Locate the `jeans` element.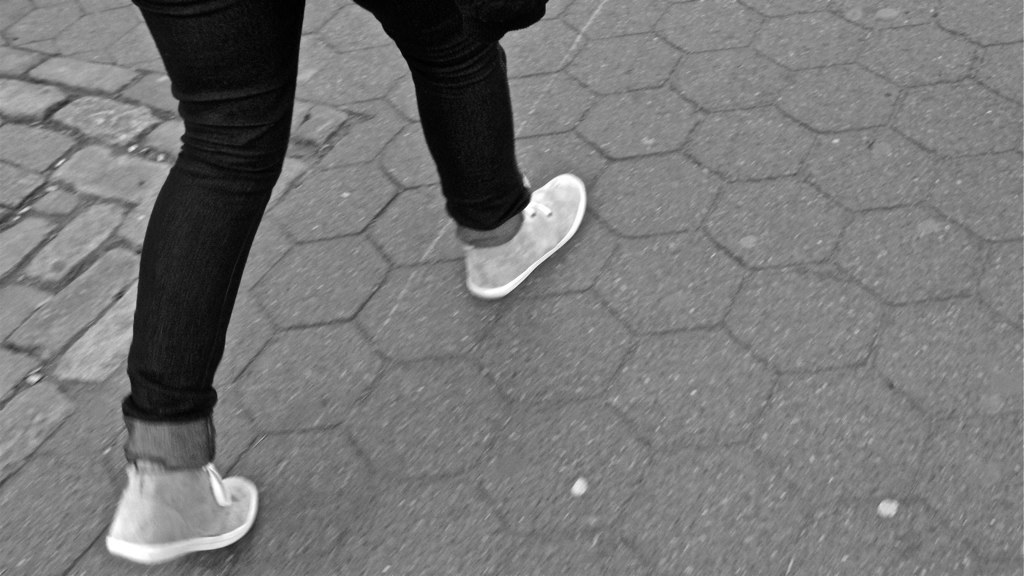
Element bbox: bbox=[122, 0, 530, 466].
